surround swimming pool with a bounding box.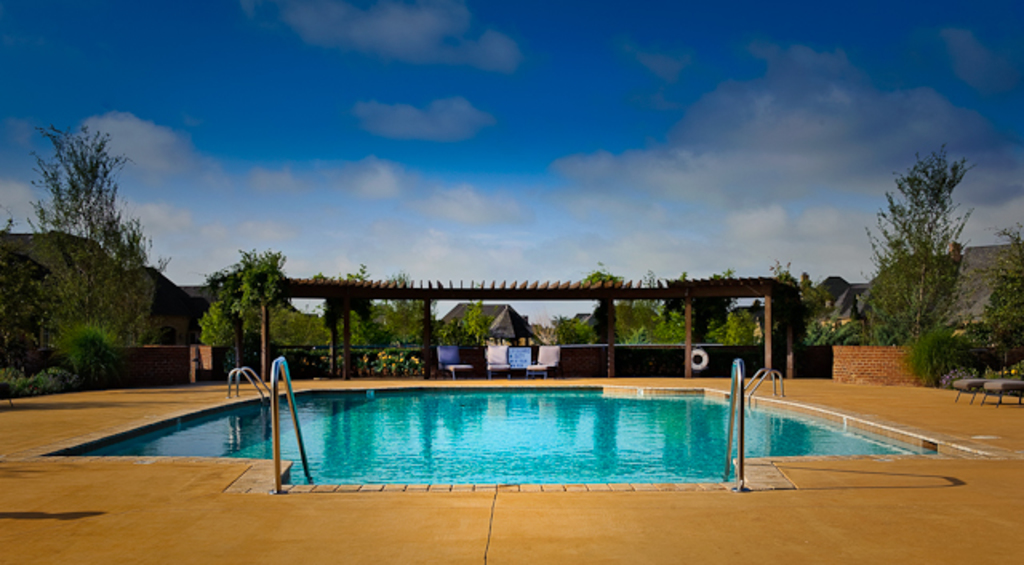
box(42, 384, 995, 491).
